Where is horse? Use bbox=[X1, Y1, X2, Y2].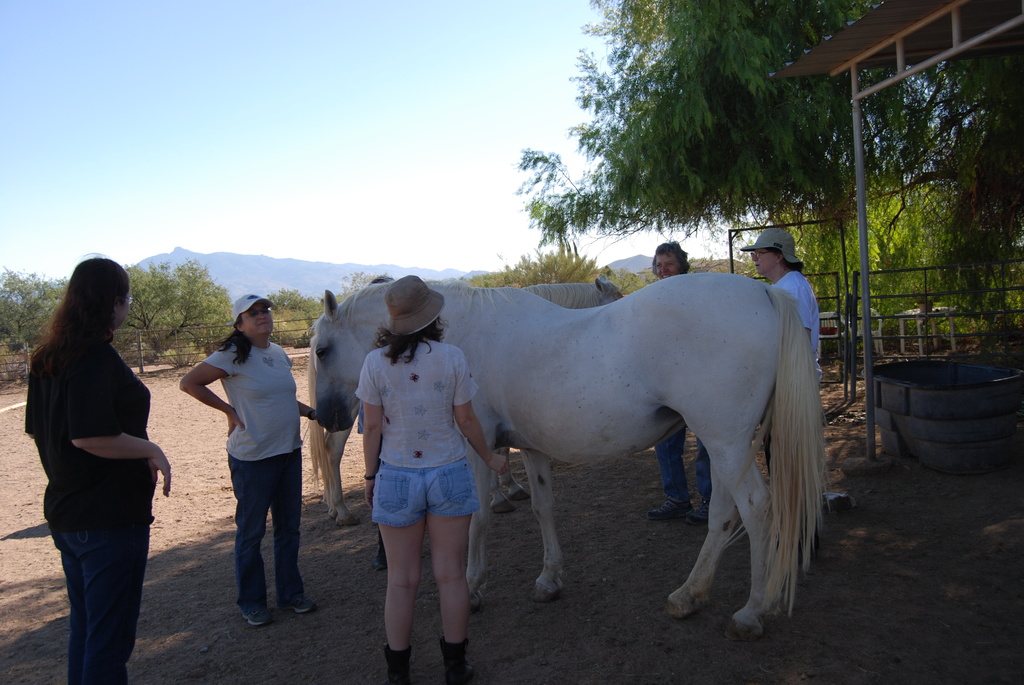
bbox=[296, 265, 625, 523].
